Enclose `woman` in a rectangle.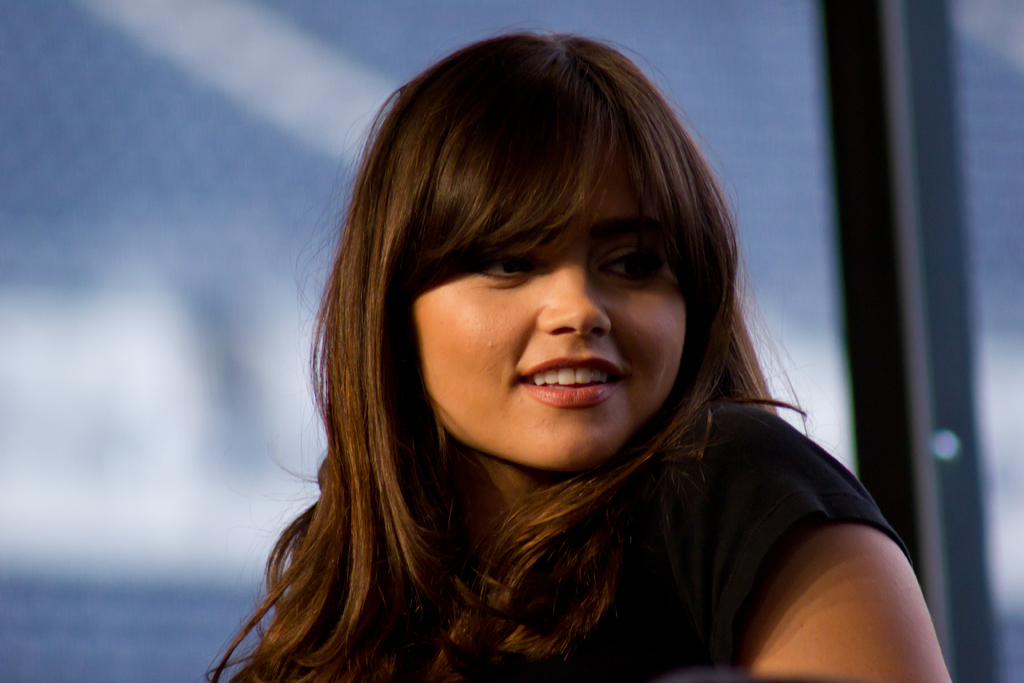
<region>205, 24, 929, 675</region>.
